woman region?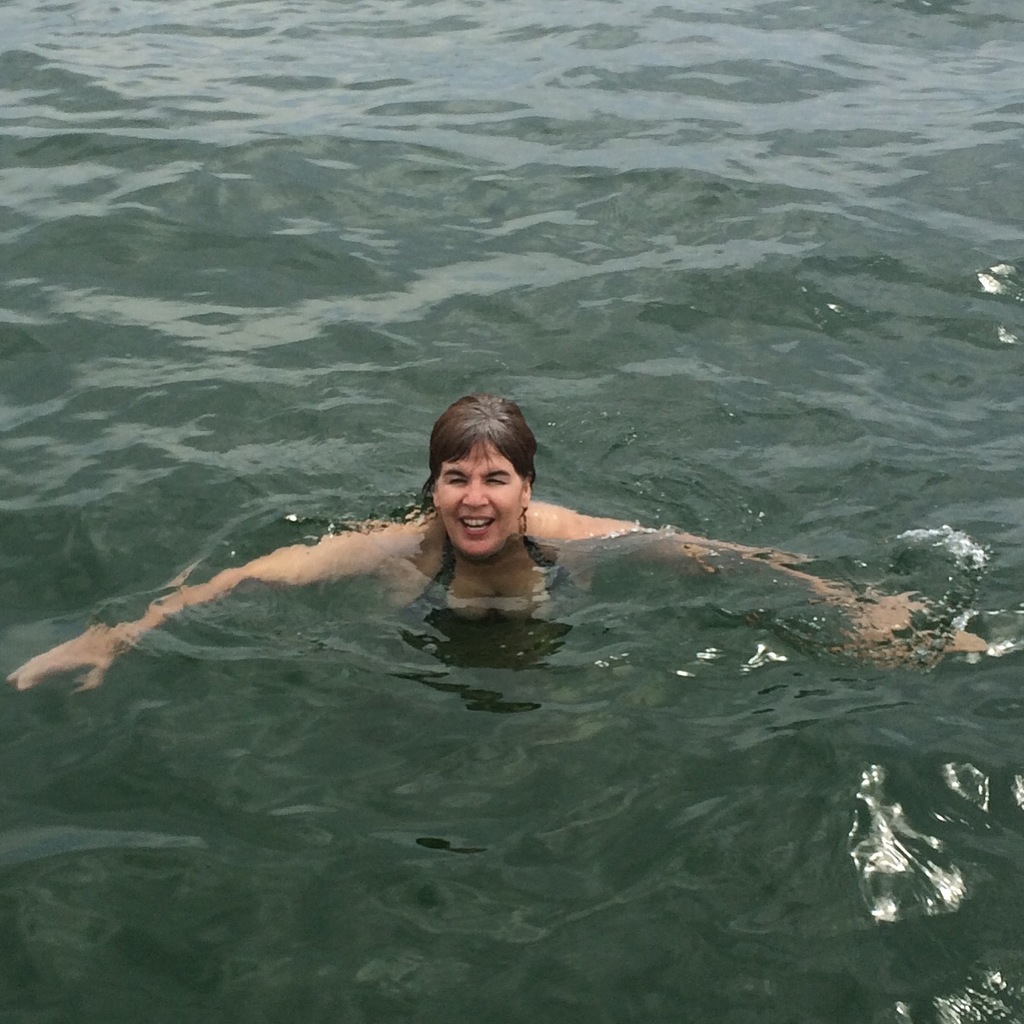
BBox(2, 386, 987, 694)
